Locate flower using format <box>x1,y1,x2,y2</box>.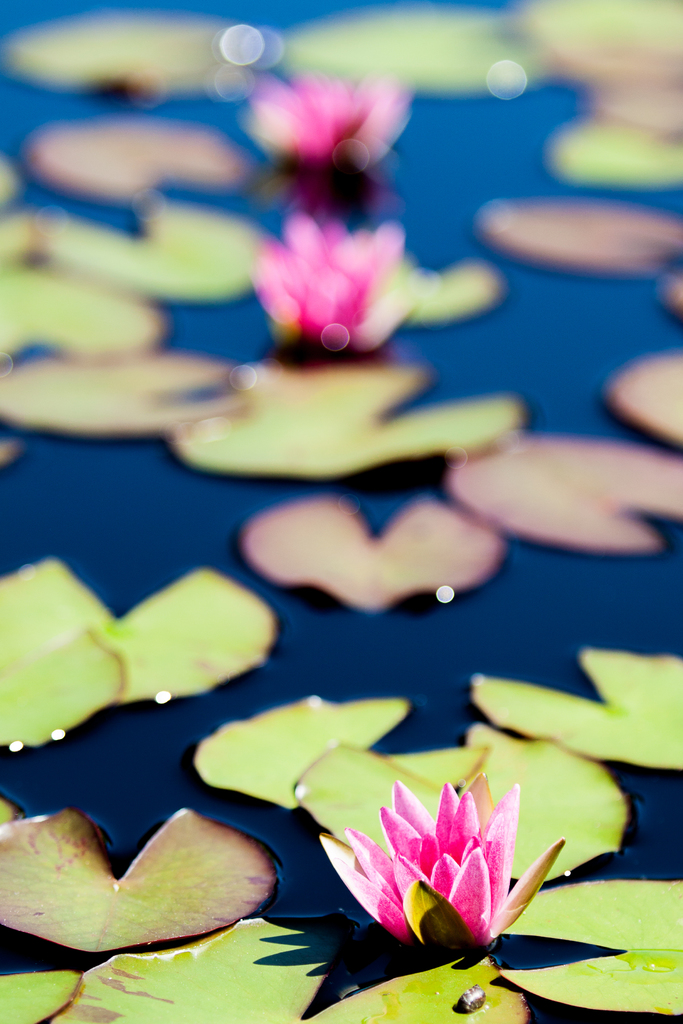
<box>176,58,456,182</box>.
